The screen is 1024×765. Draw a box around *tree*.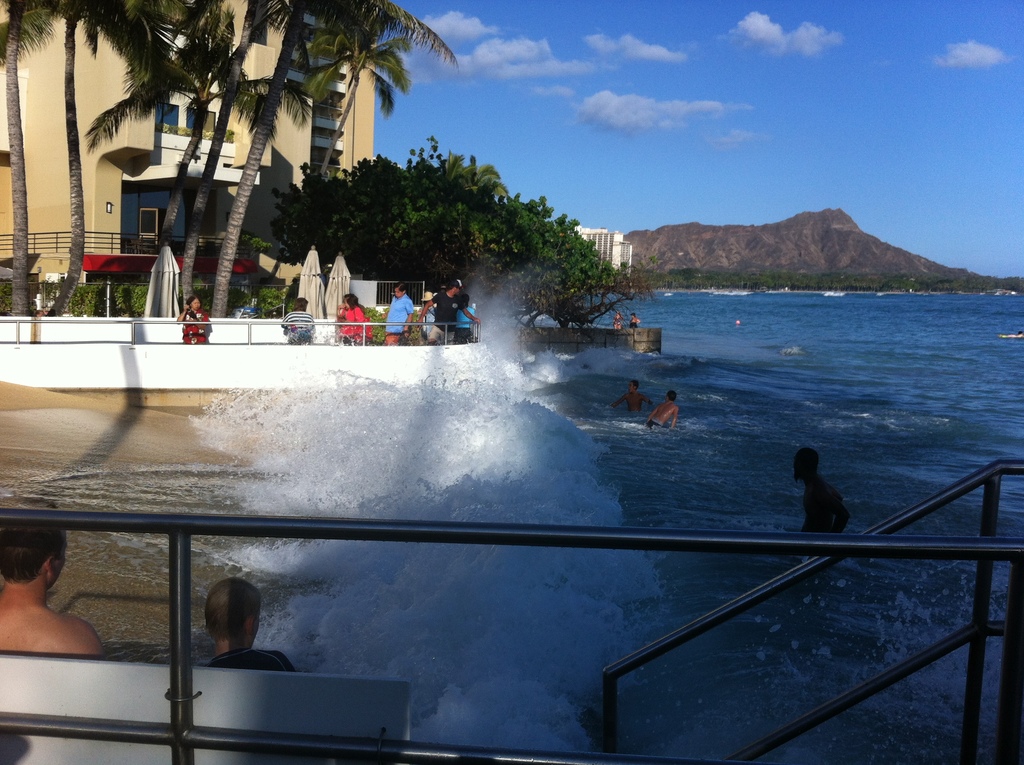
x1=213, y1=0, x2=460, y2=318.
